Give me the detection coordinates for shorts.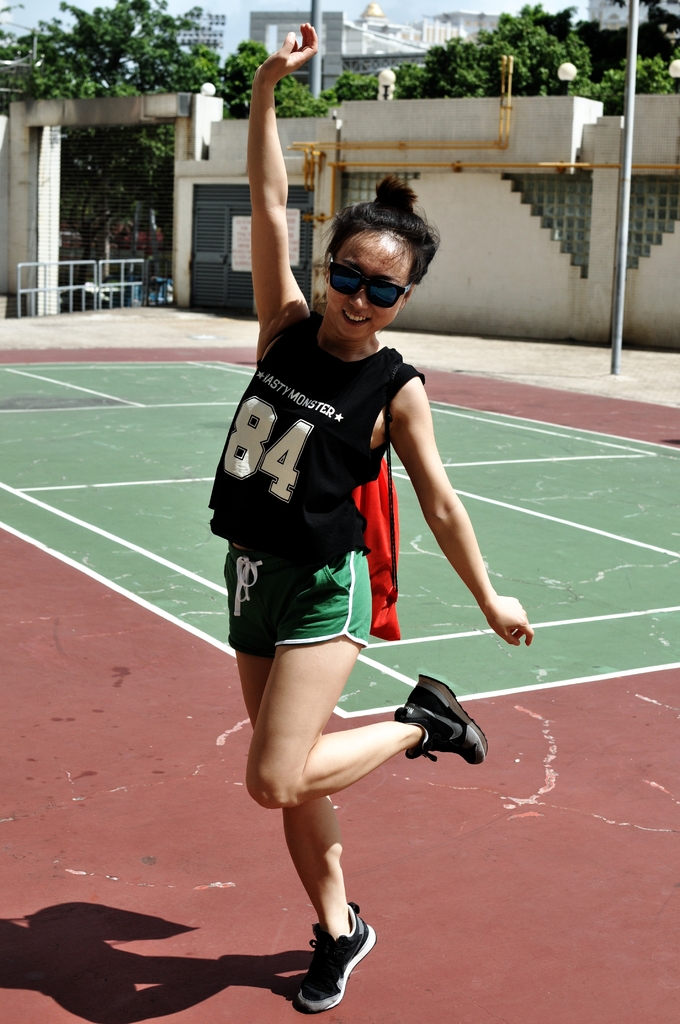
locate(221, 563, 393, 663).
